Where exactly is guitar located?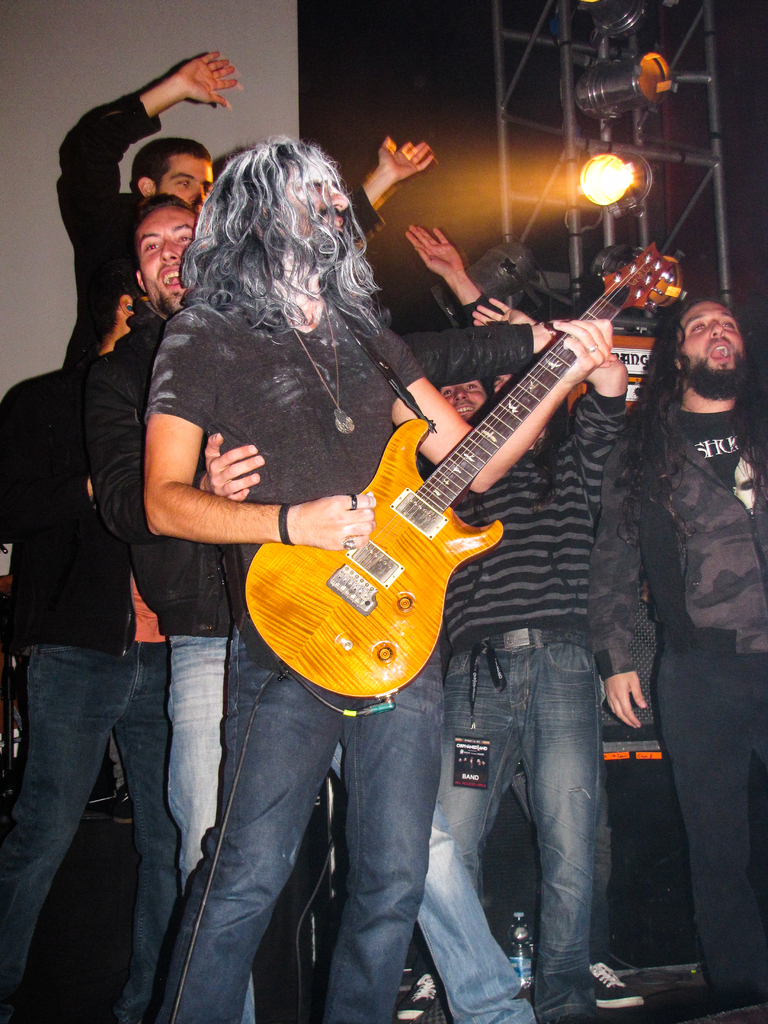
Its bounding box is [left=235, top=257, right=677, bottom=717].
